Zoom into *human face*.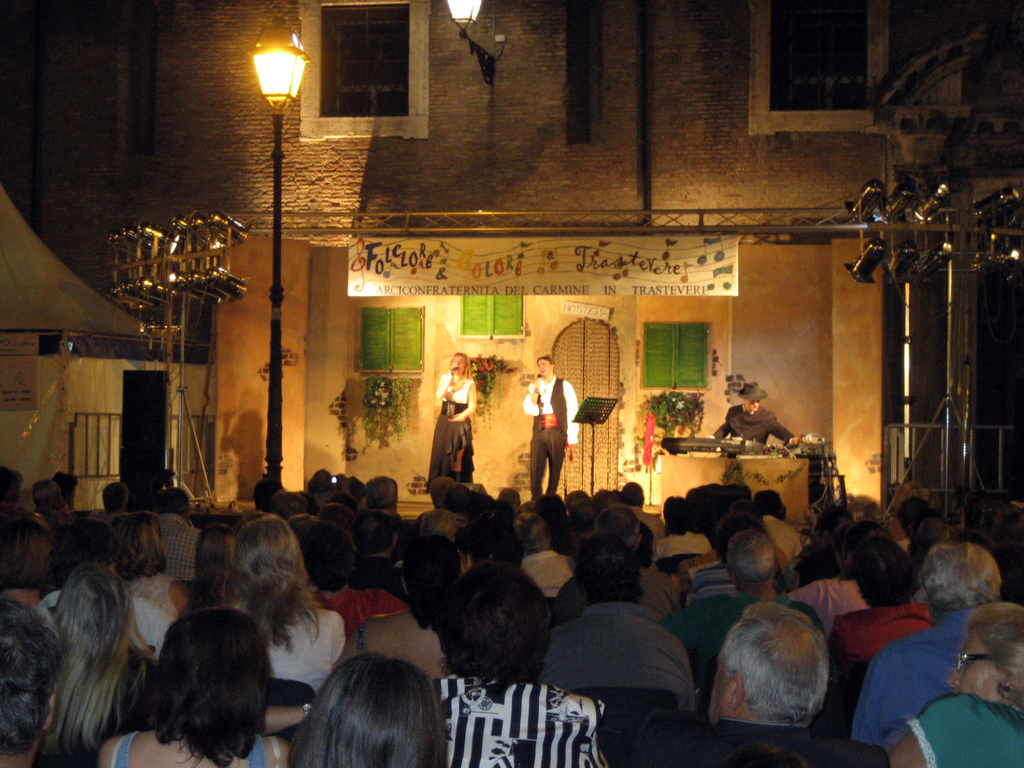
Zoom target: box=[538, 358, 550, 374].
